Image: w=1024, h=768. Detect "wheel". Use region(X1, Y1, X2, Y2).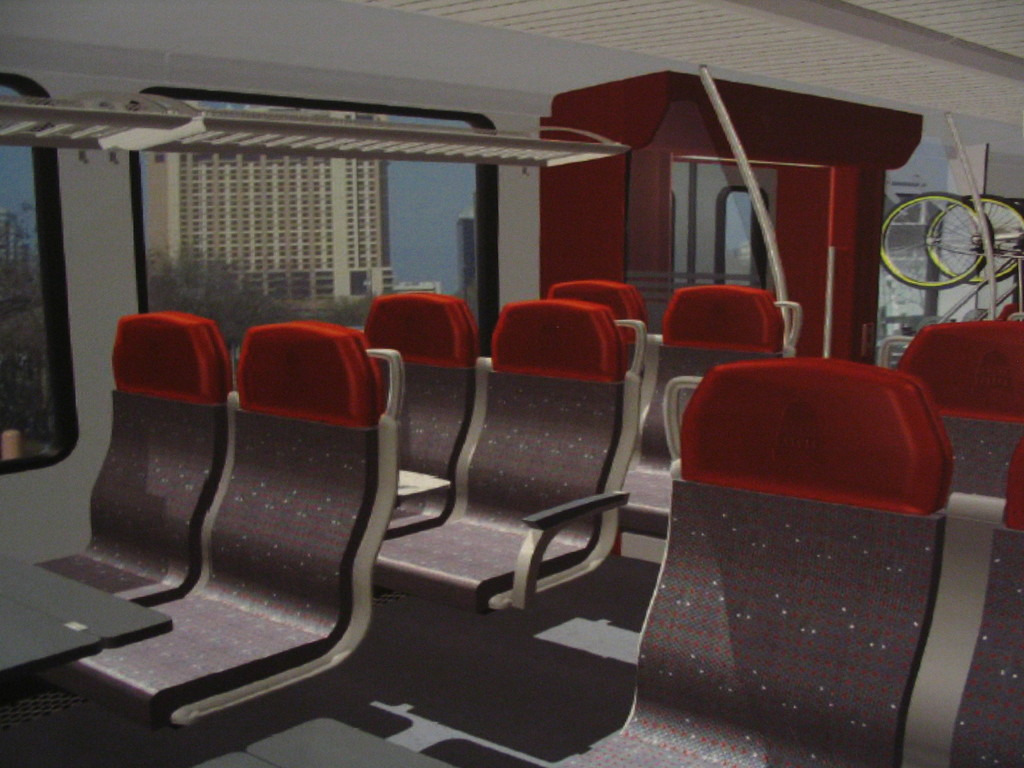
region(884, 192, 991, 291).
